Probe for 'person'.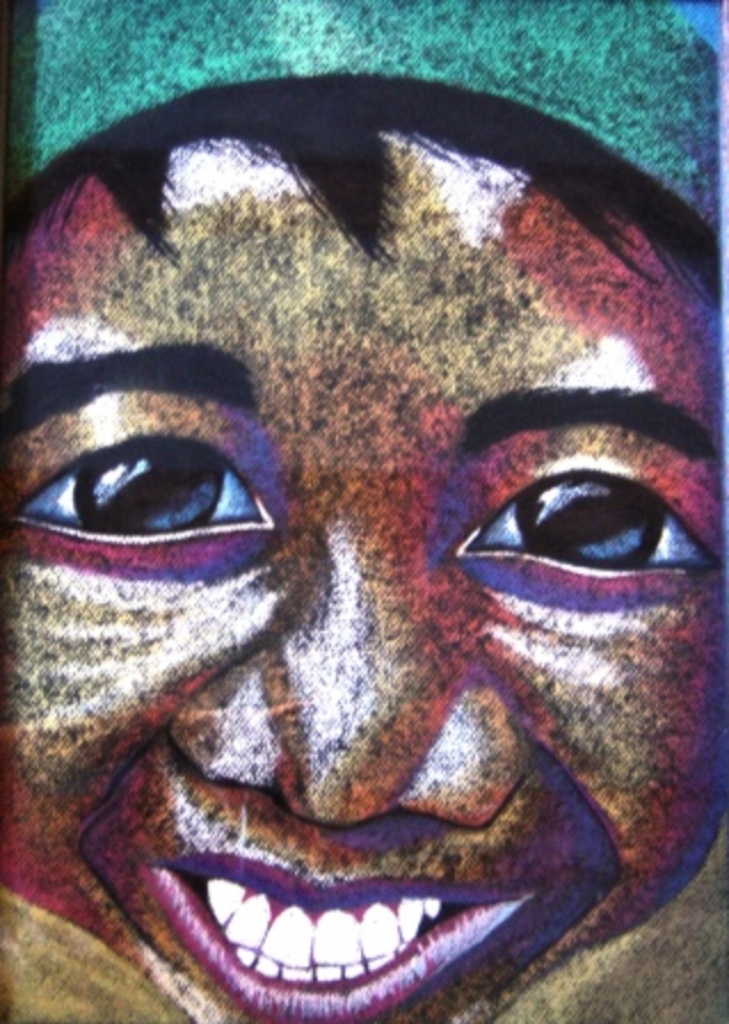
Probe result: (5, 153, 715, 981).
